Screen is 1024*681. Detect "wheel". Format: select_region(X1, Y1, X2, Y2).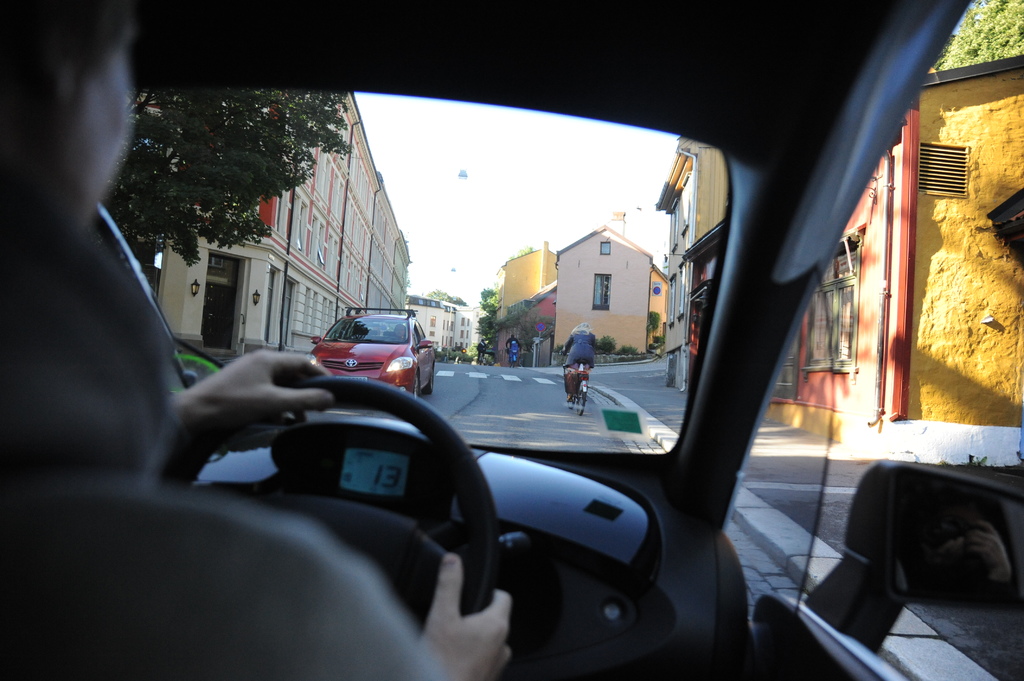
select_region(568, 383, 578, 406).
